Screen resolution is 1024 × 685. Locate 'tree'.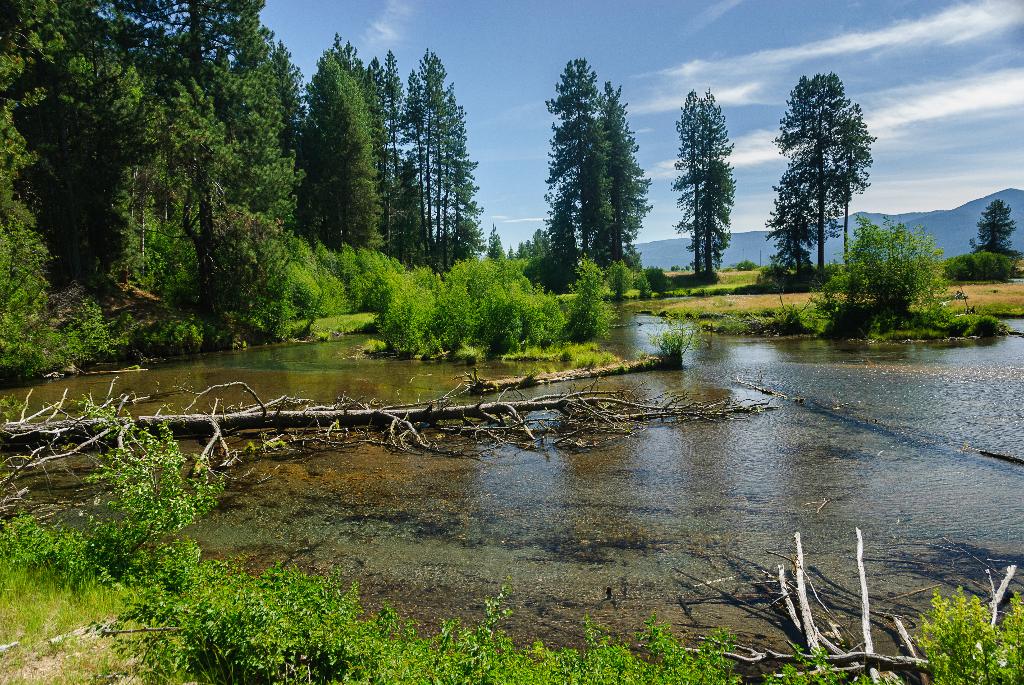
box(538, 54, 652, 303).
